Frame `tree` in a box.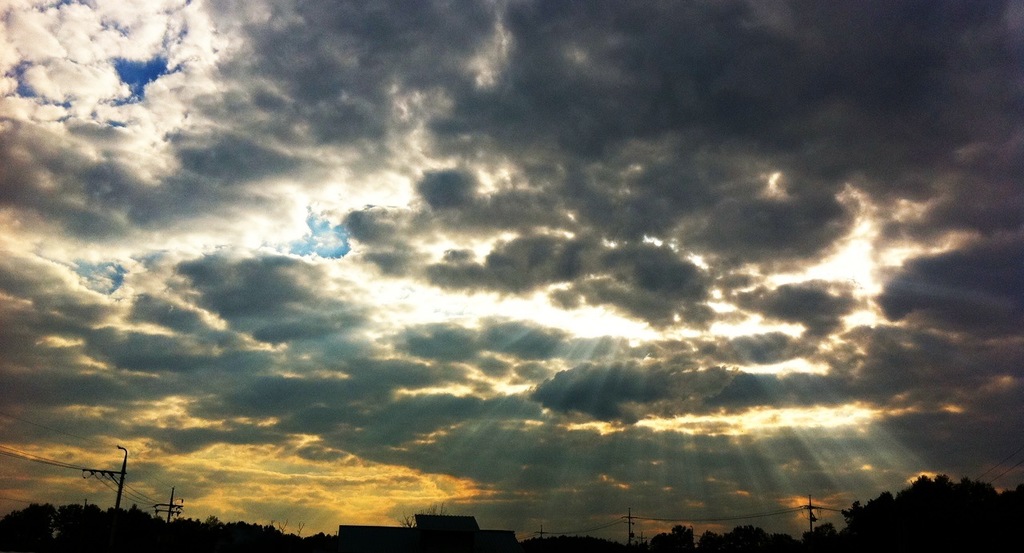
[x1=836, y1=469, x2=997, y2=552].
